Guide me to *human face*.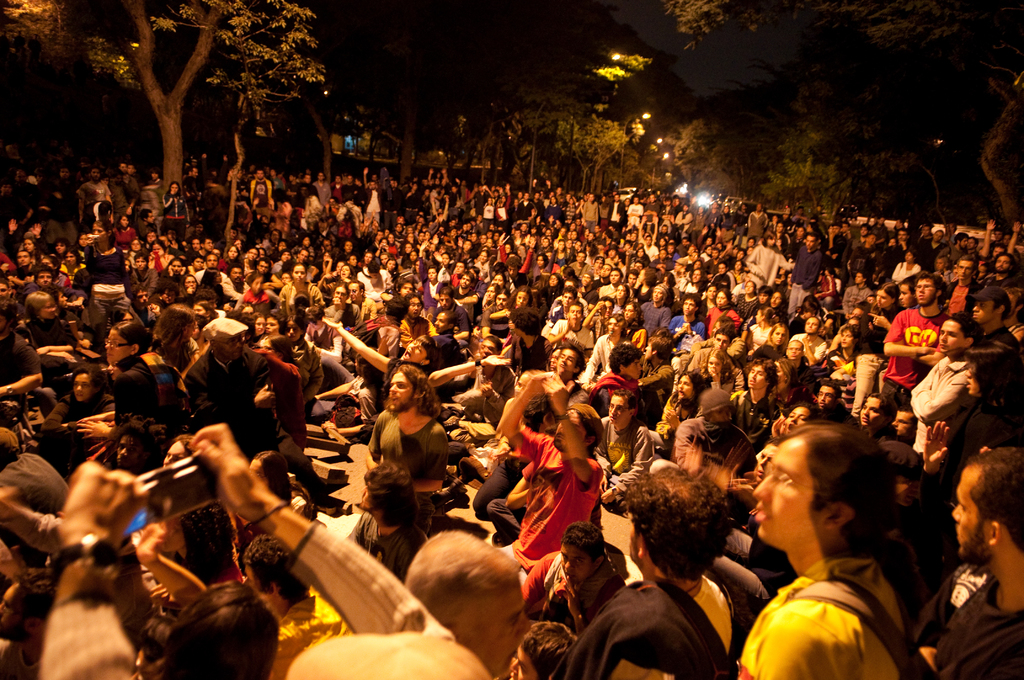
Guidance: left=950, top=465, right=988, bottom=565.
